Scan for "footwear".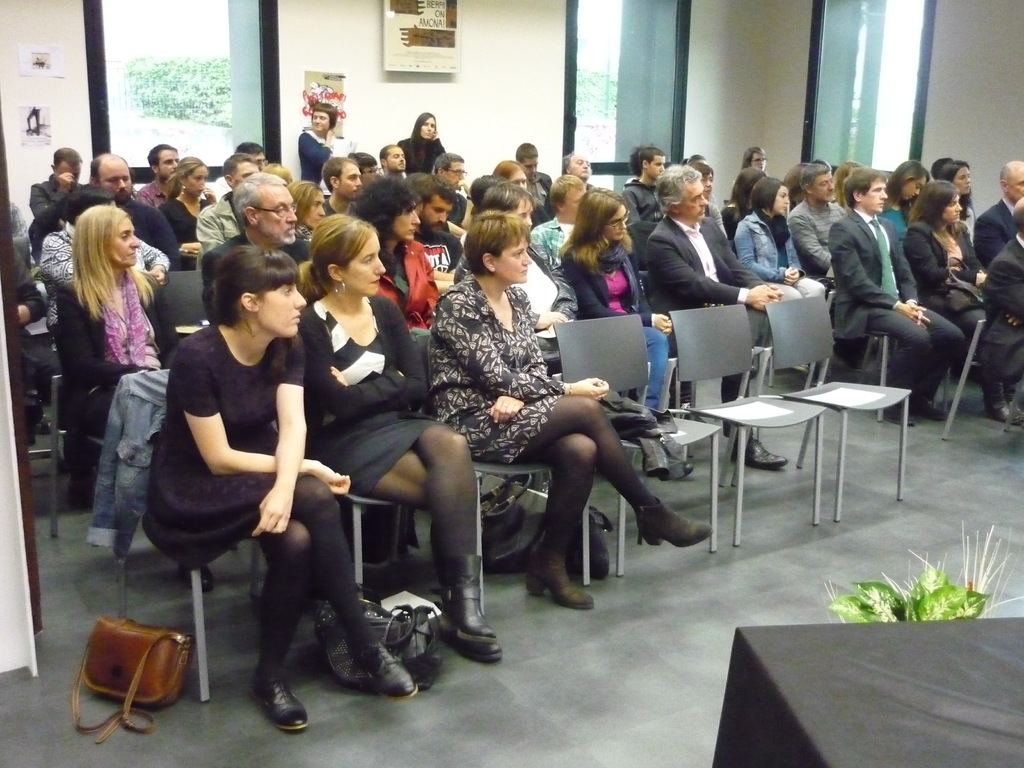
Scan result: <box>1007,394,1023,420</box>.
